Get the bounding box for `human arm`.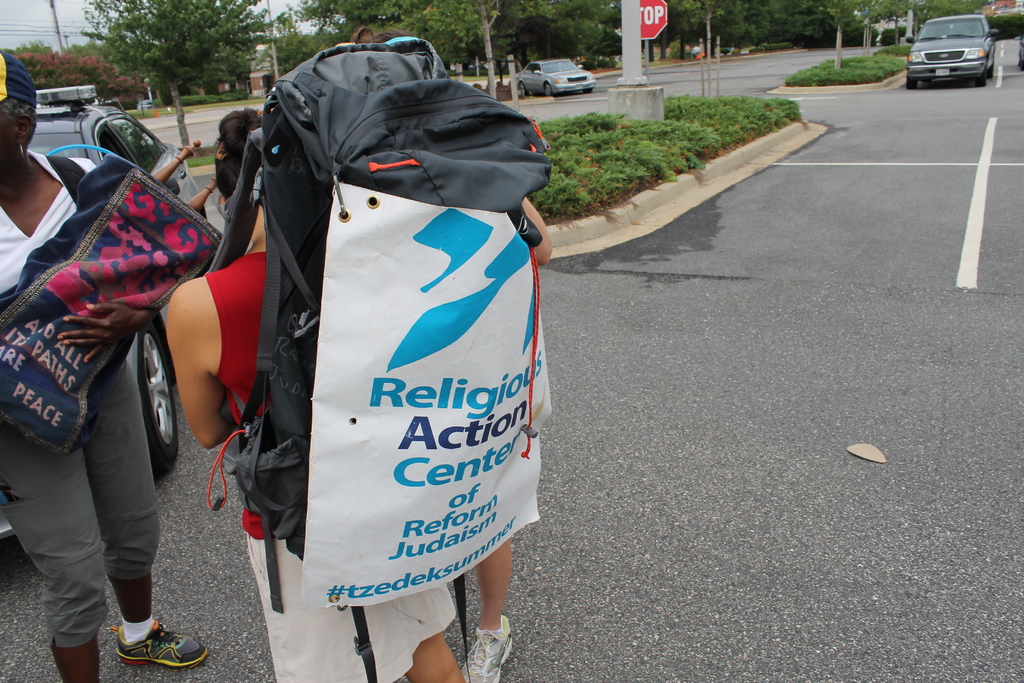
Rect(167, 285, 234, 445).
